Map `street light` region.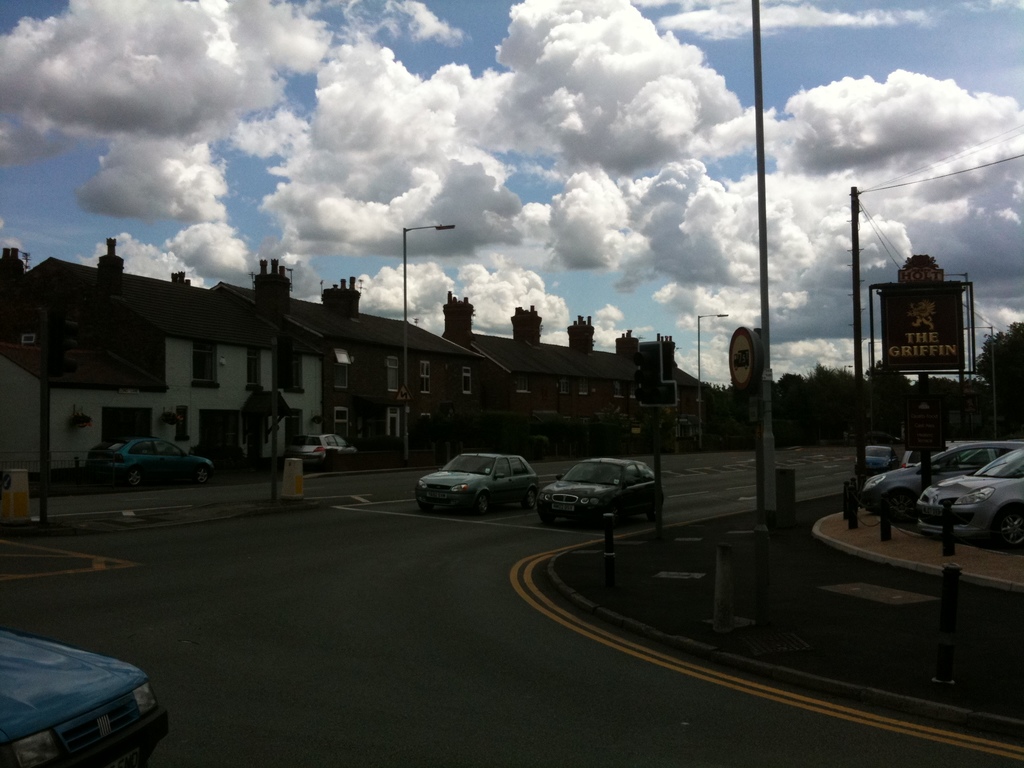
Mapped to {"x1": 960, "y1": 320, "x2": 997, "y2": 442}.
